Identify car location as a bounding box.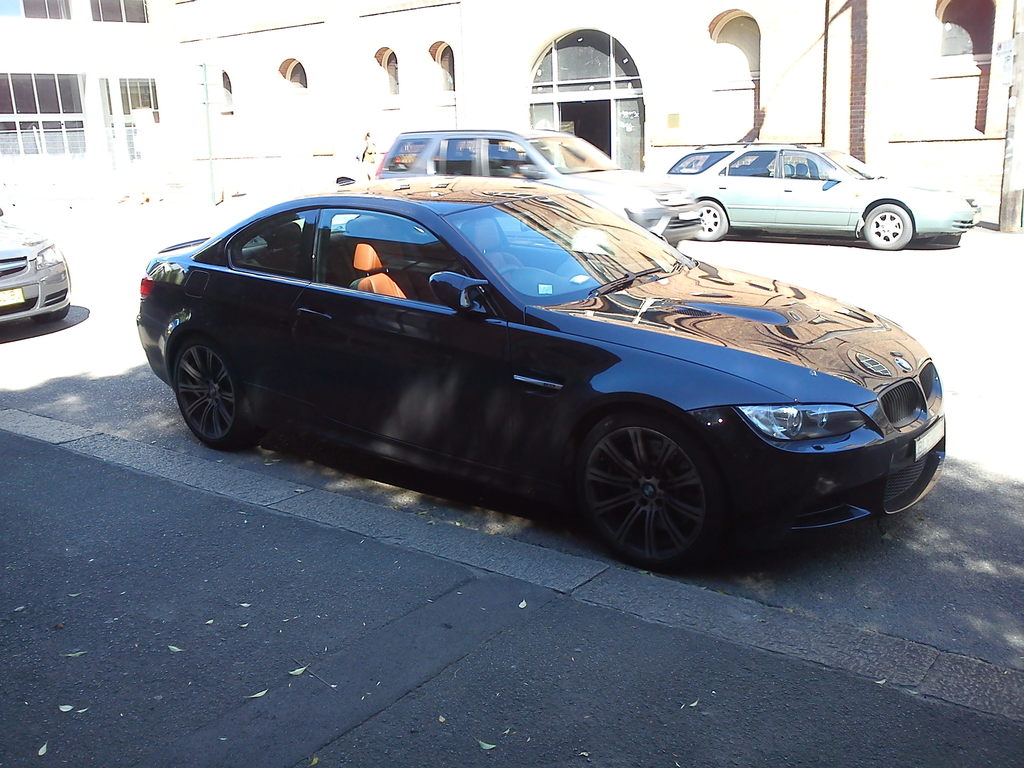
rect(376, 123, 702, 250).
